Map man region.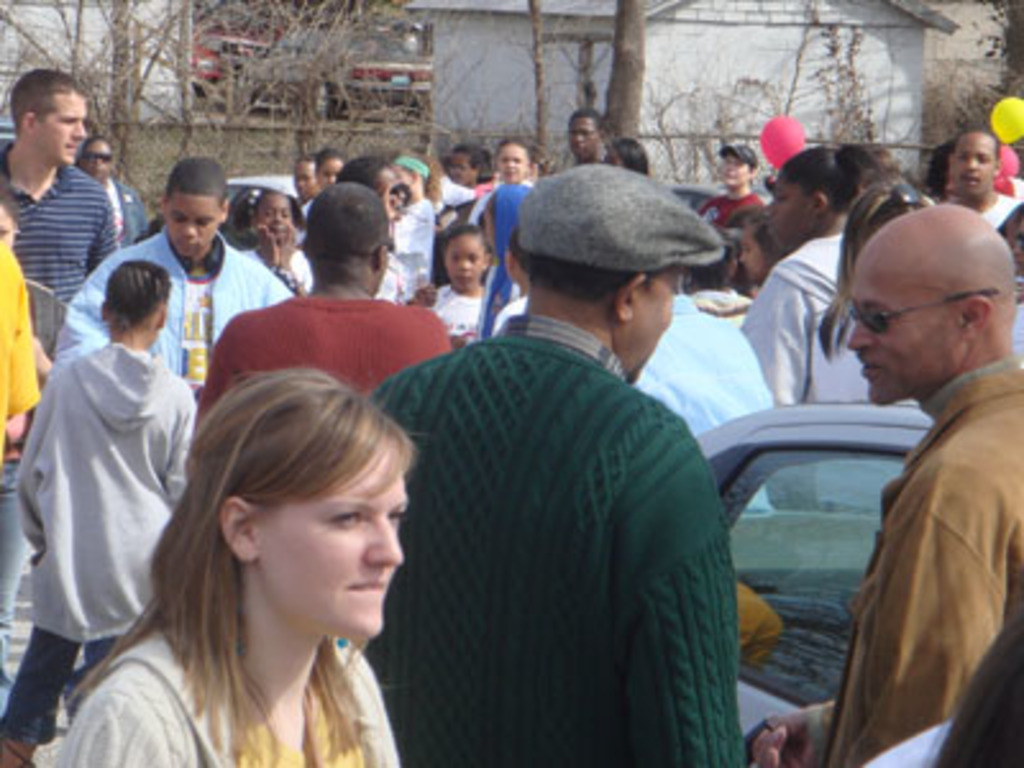
Mapped to 0:69:115:704.
